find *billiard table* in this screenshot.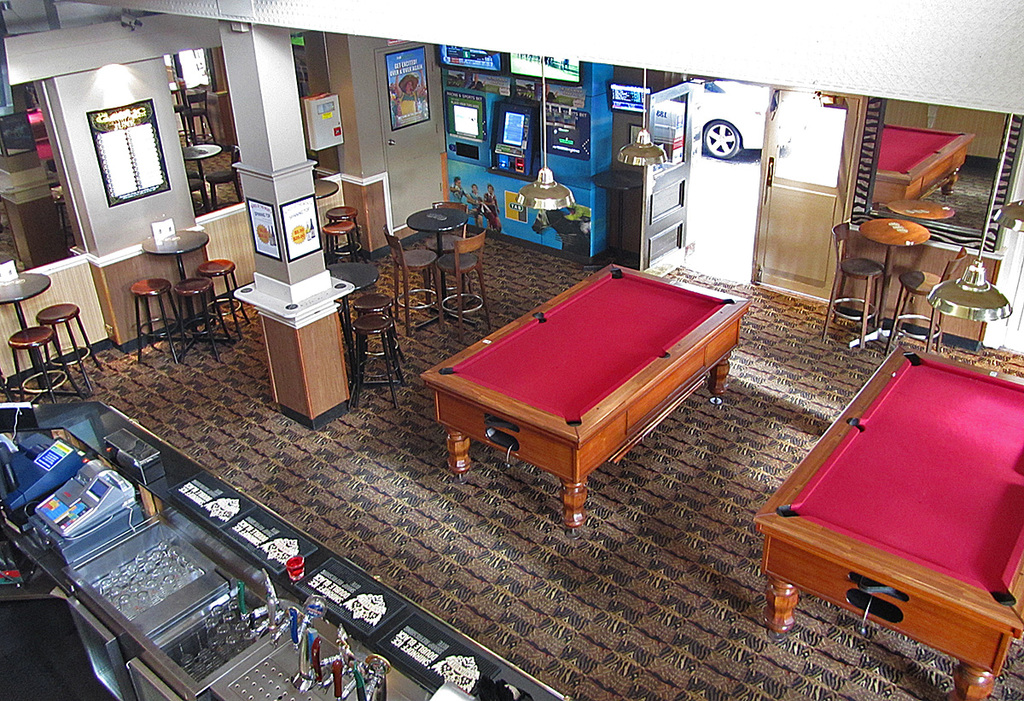
The bounding box for *billiard table* is {"x1": 416, "y1": 263, "x2": 753, "y2": 535}.
